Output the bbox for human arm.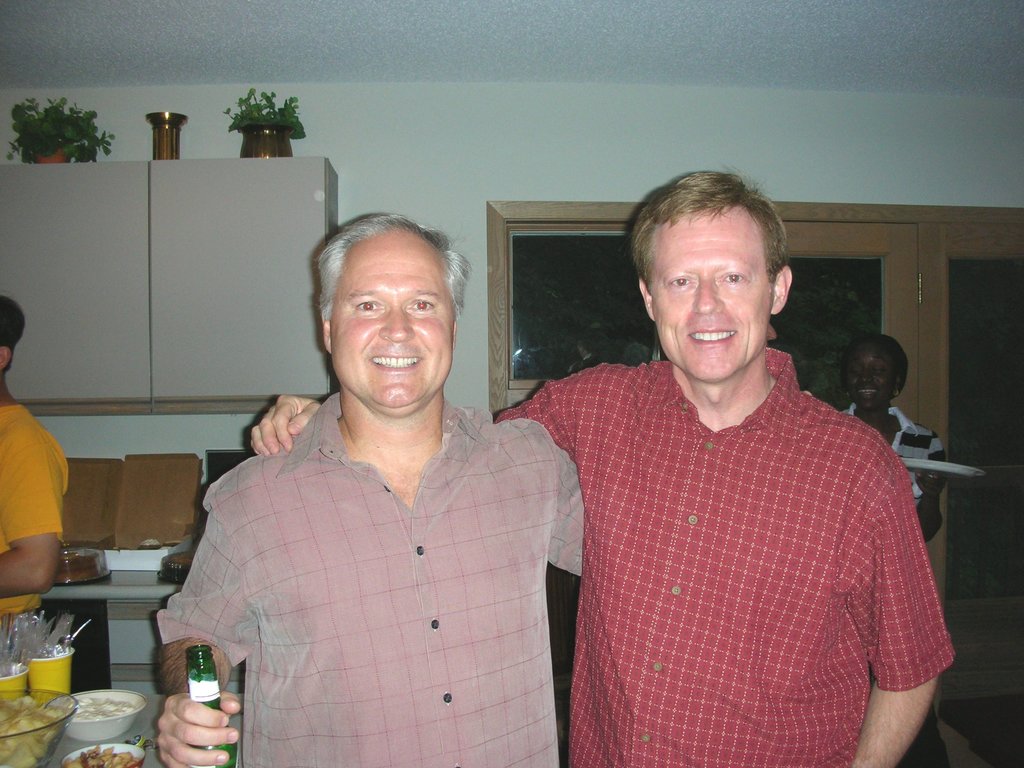
bbox=(849, 447, 959, 767).
